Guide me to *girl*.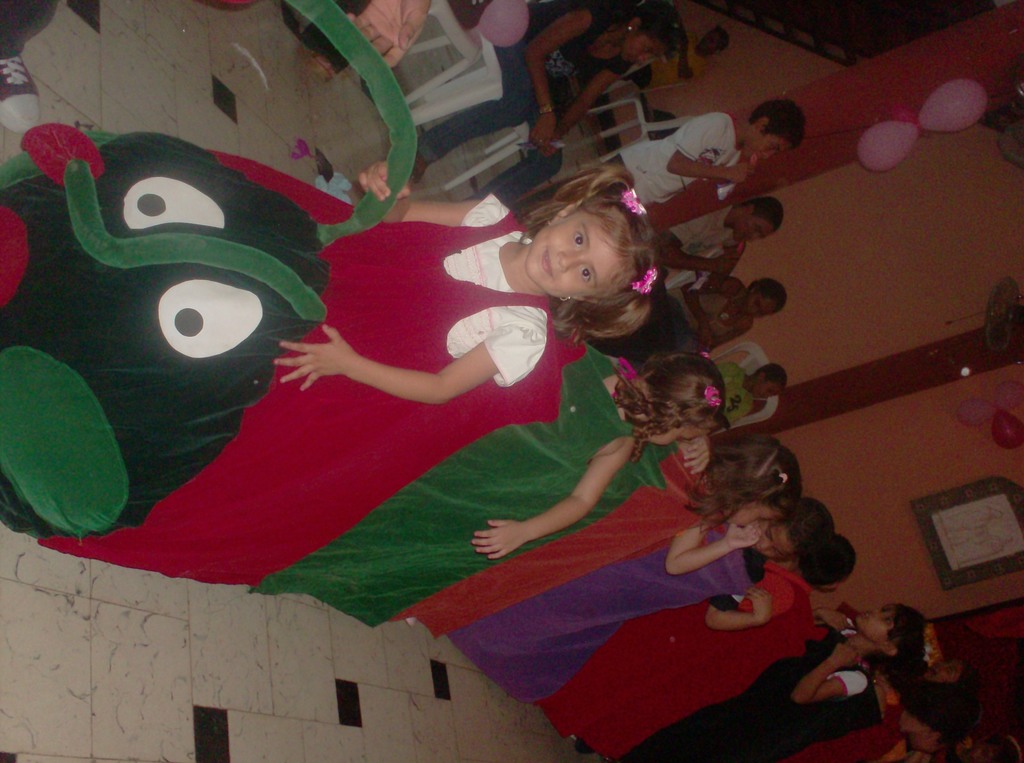
Guidance: (x1=472, y1=349, x2=728, y2=561).
